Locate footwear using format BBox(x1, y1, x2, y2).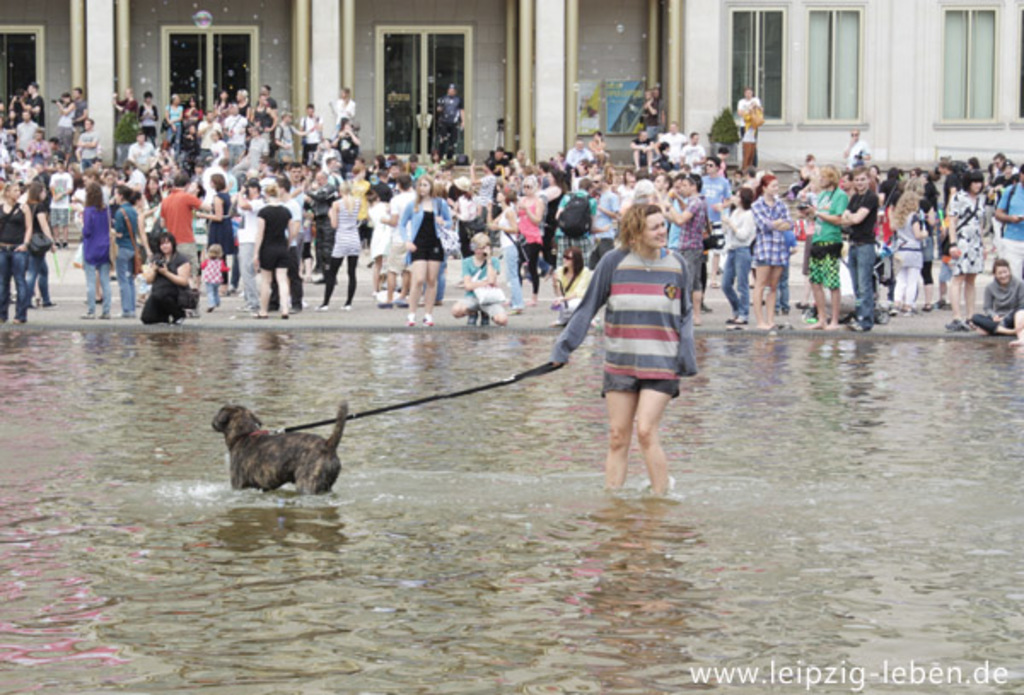
BBox(401, 312, 416, 330).
